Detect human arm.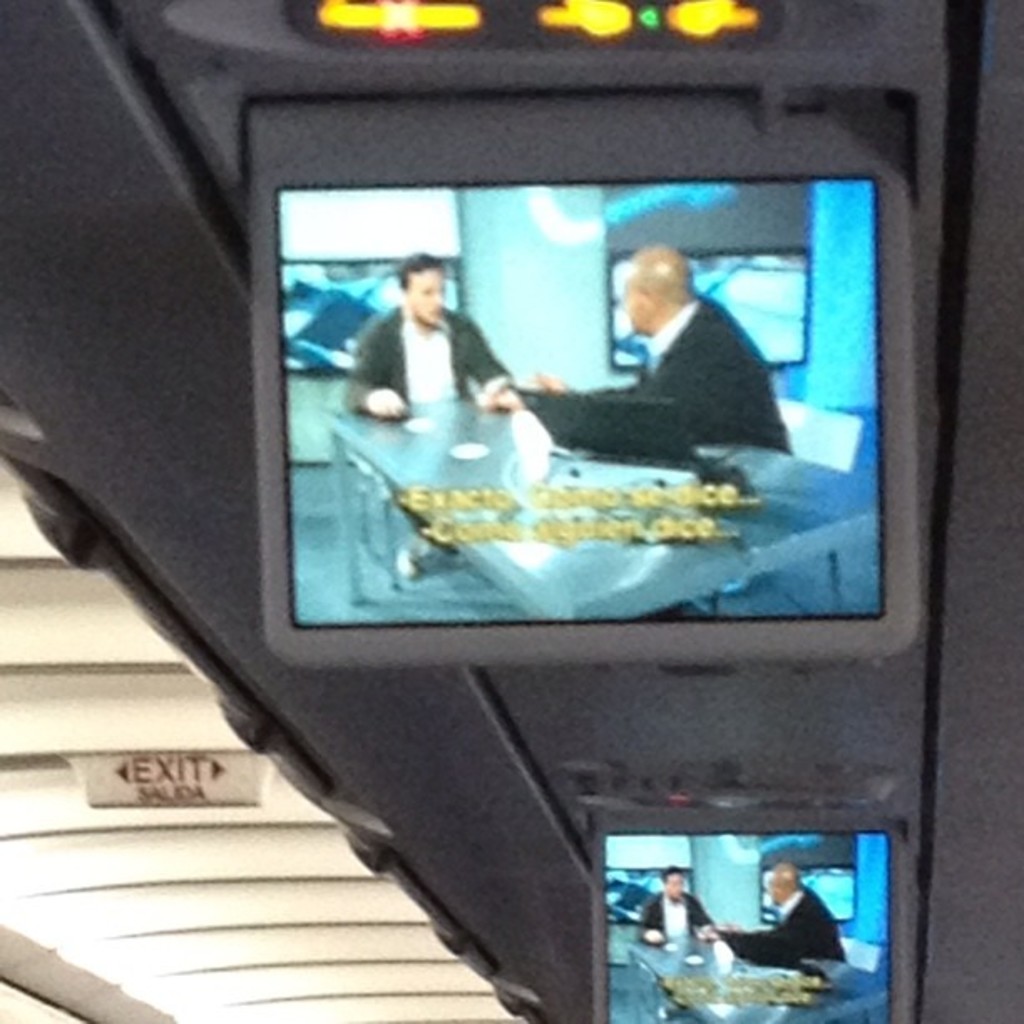
Detected at {"left": 475, "top": 345, "right": 724, "bottom": 422}.
